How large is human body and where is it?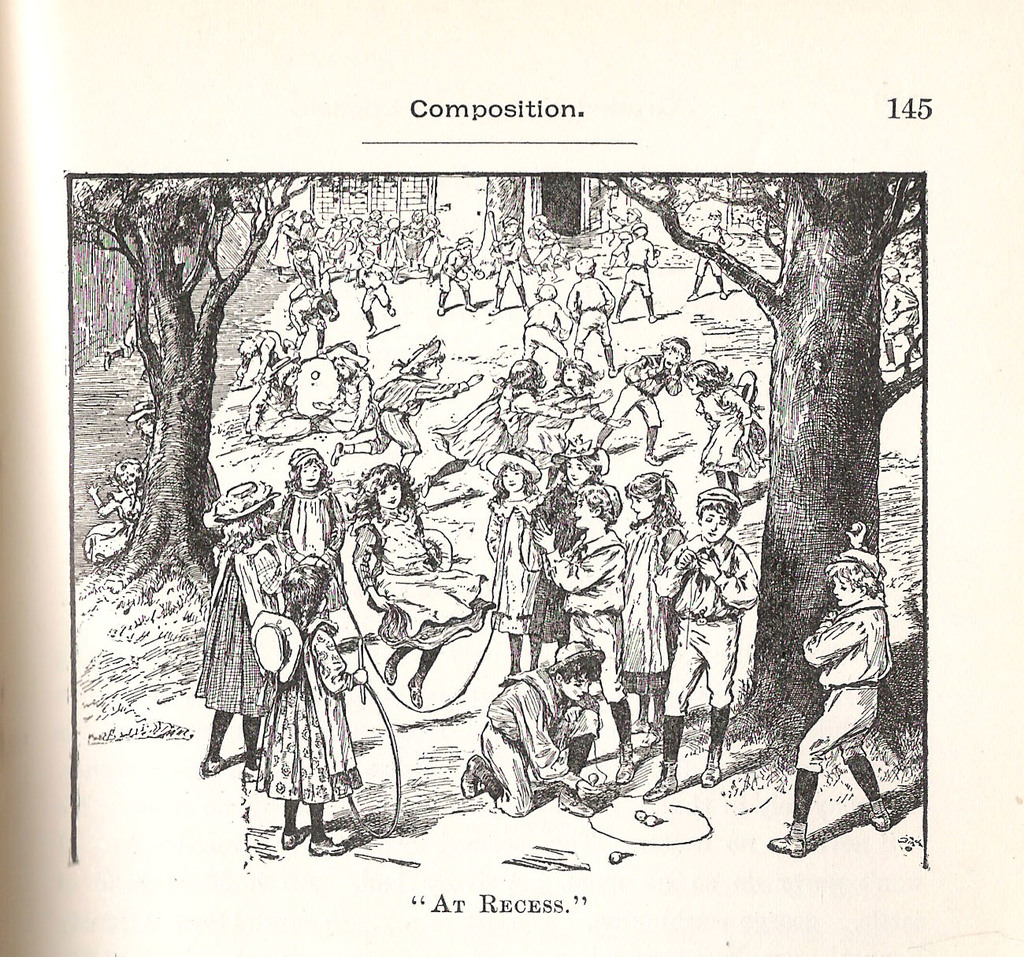
Bounding box: (292,281,335,340).
